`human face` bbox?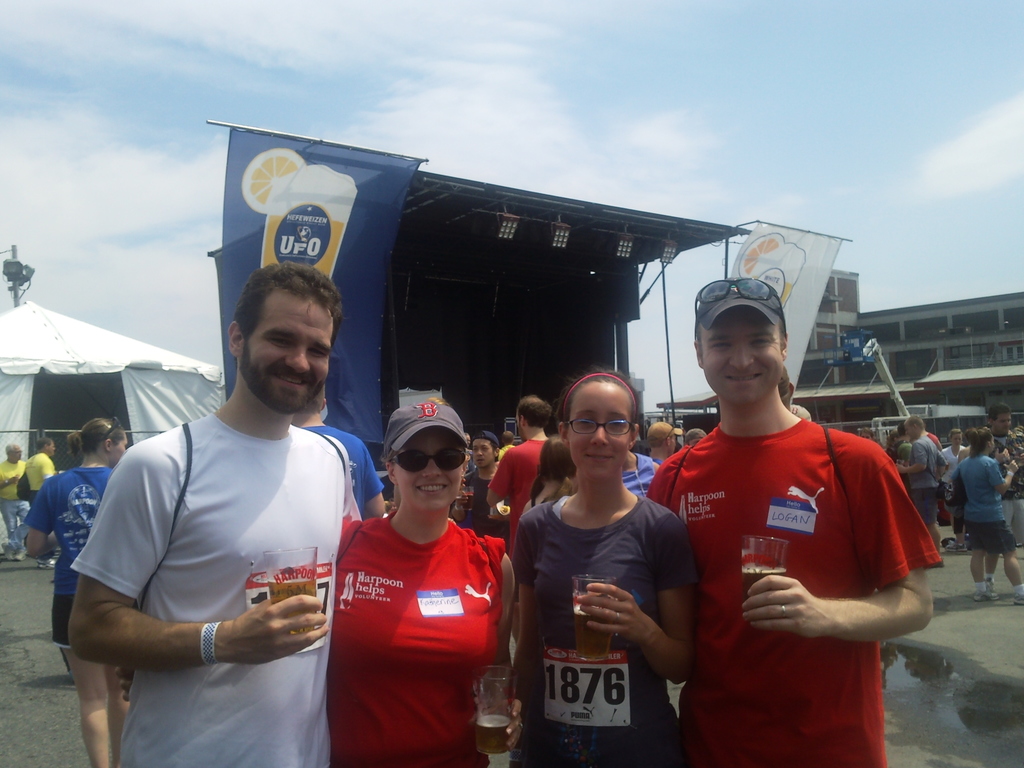
bbox(707, 307, 776, 404)
